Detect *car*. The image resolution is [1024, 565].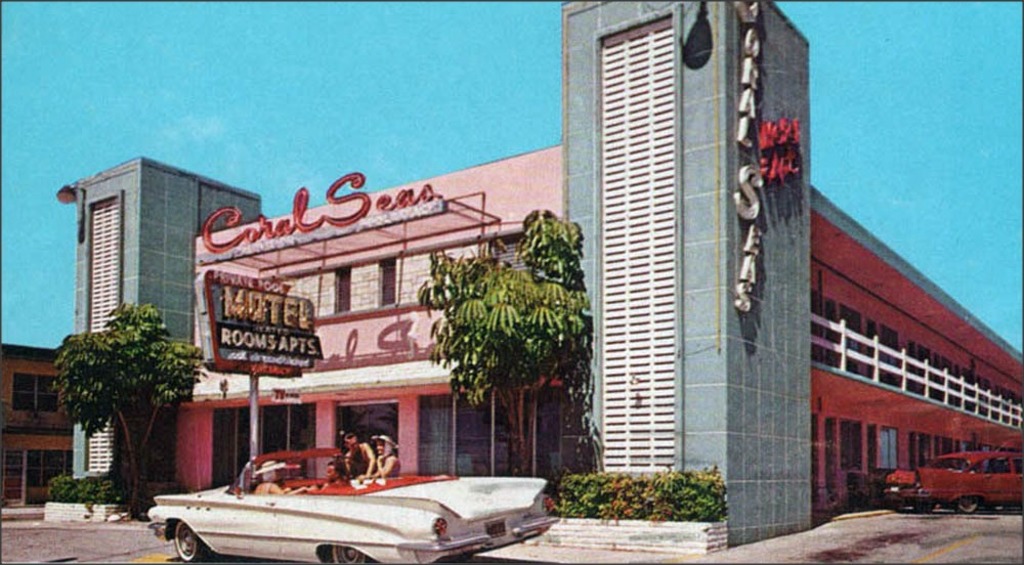
l=884, t=451, r=1021, b=515.
